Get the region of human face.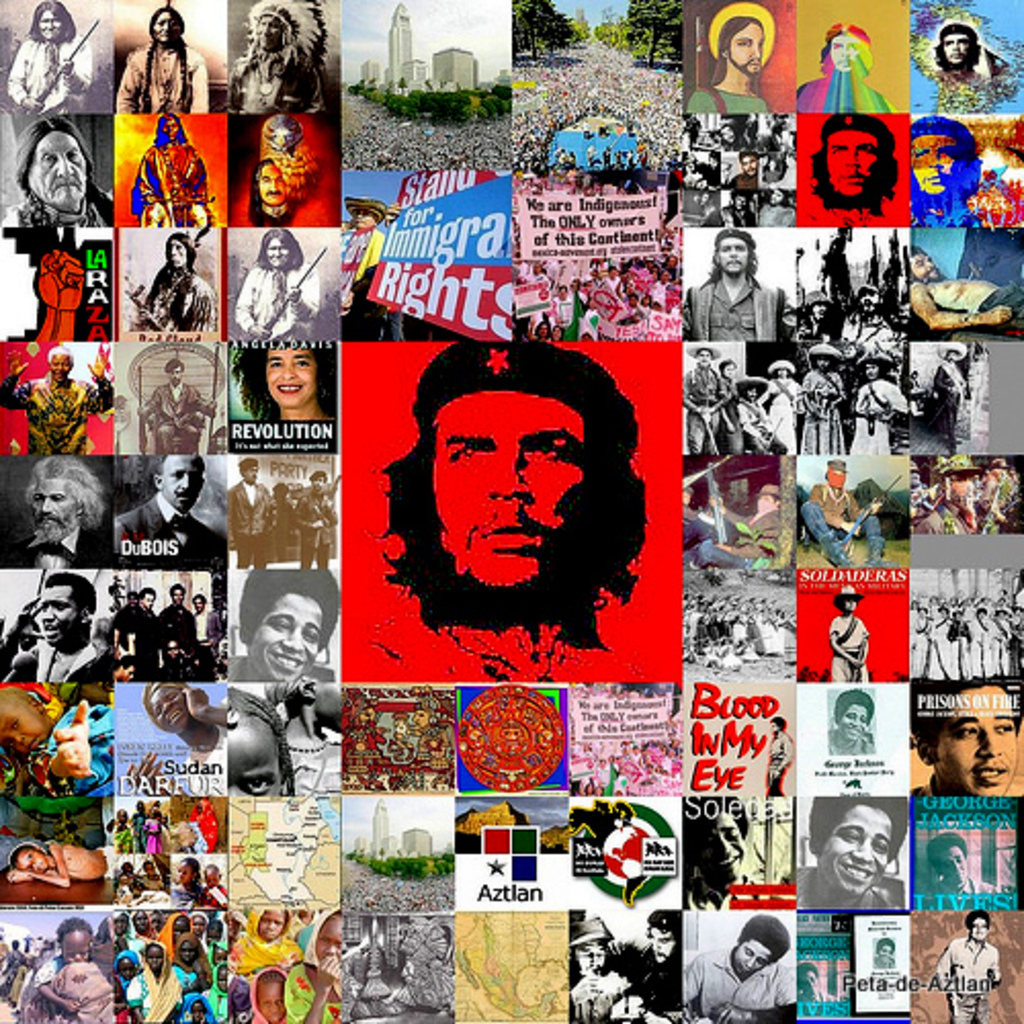
detection(907, 135, 958, 195).
